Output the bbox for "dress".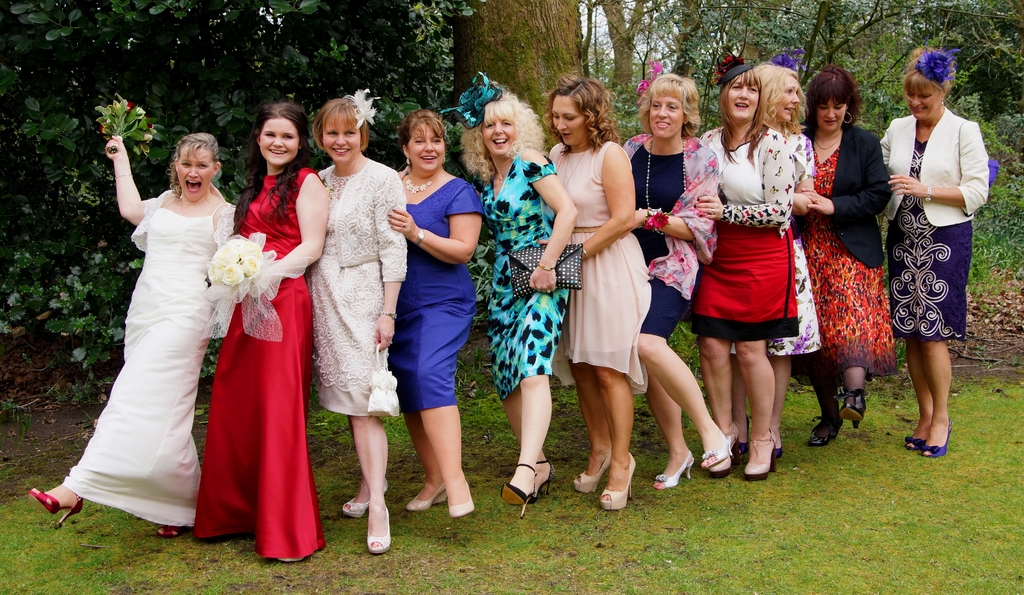
bbox(695, 121, 803, 337).
